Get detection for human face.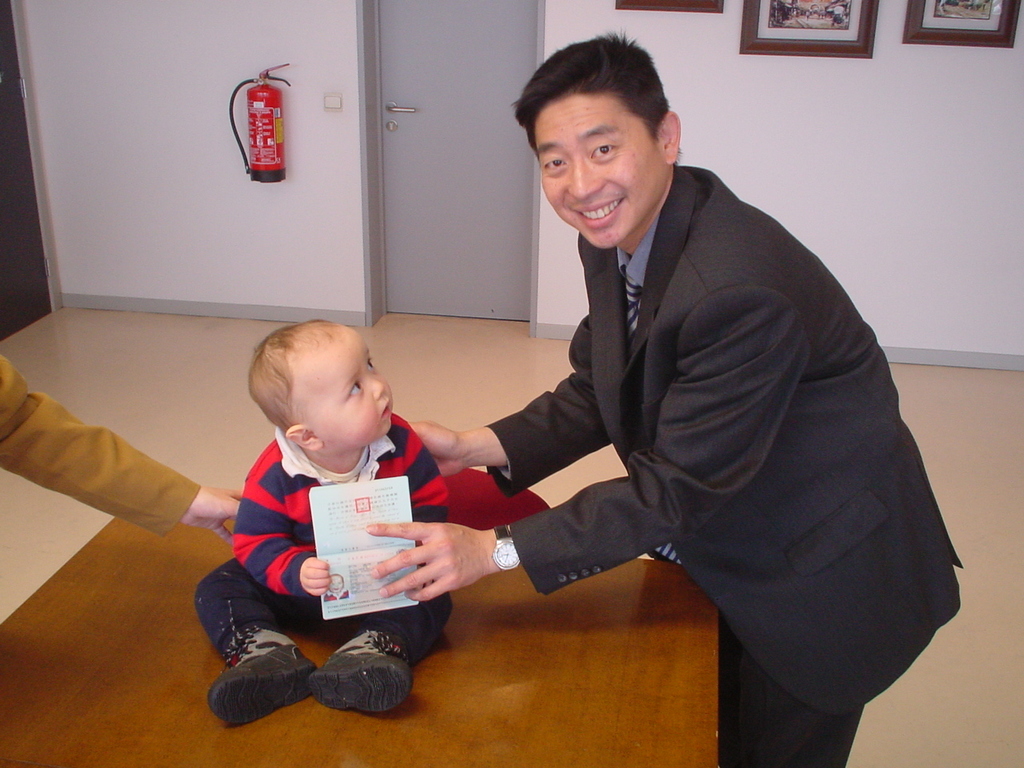
Detection: Rect(534, 92, 668, 252).
